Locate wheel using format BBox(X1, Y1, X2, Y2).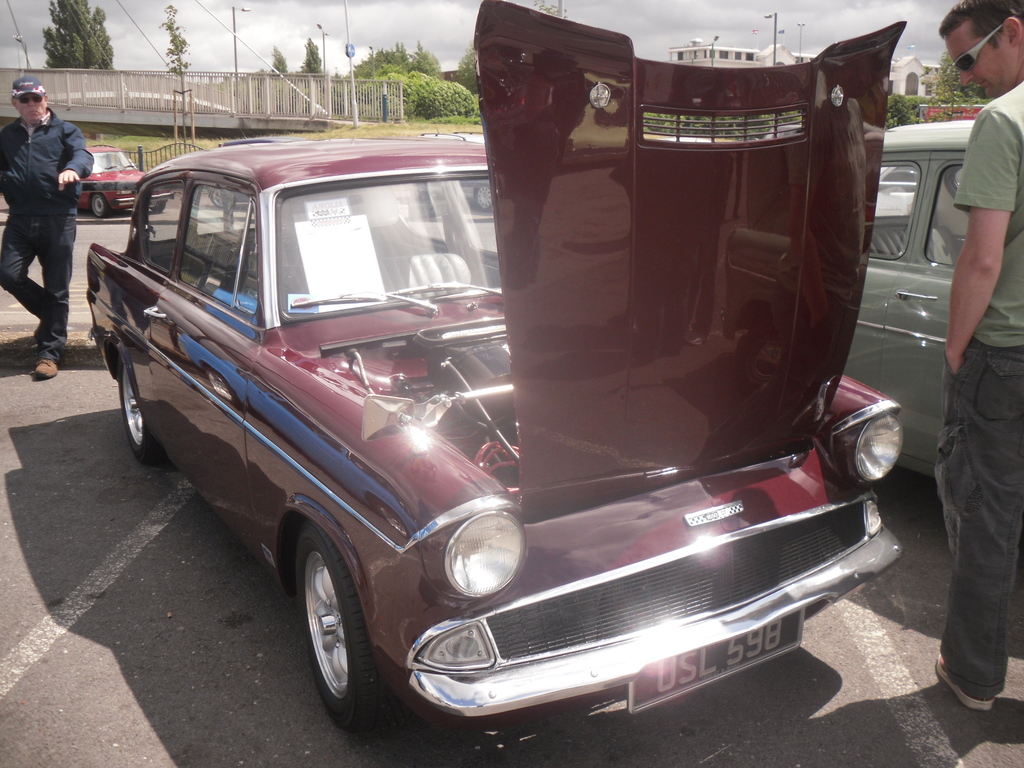
BBox(116, 358, 163, 463).
